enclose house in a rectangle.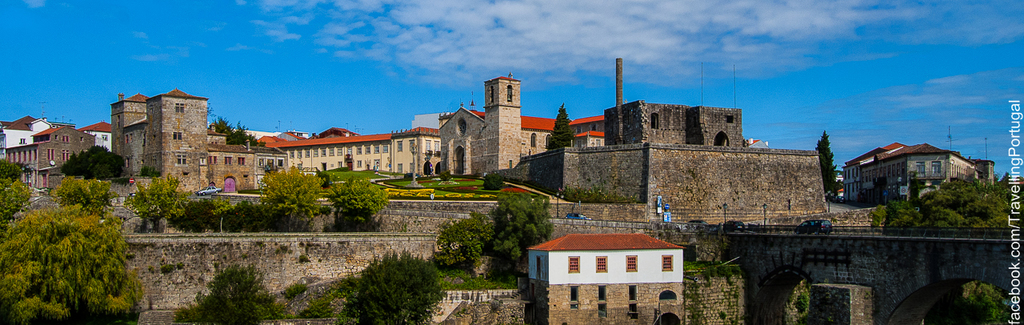
crop(449, 100, 554, 169).
